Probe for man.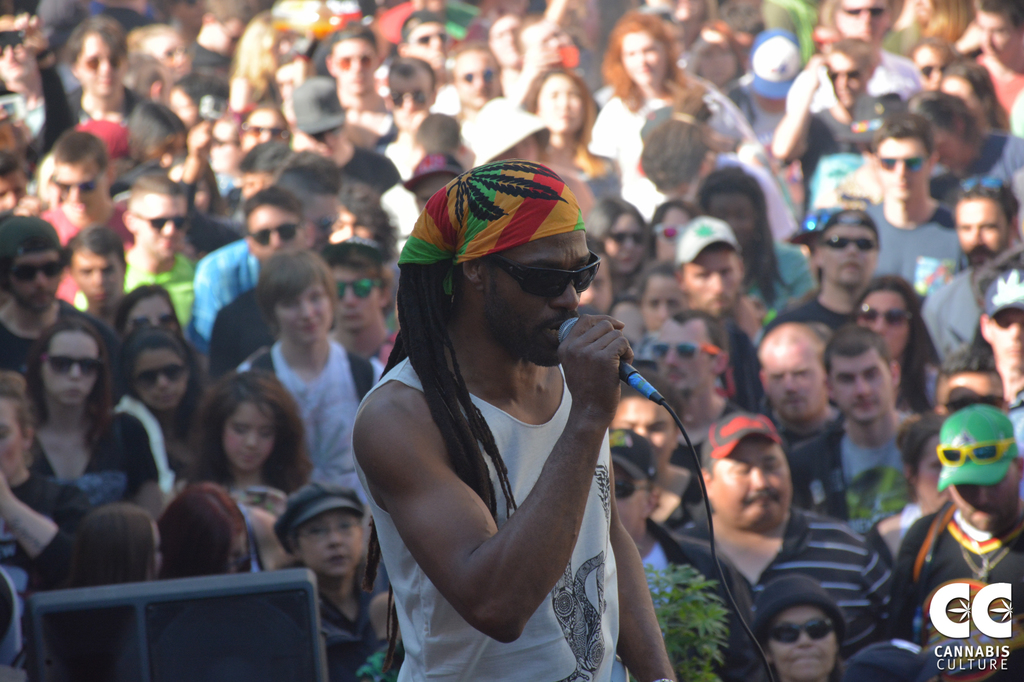
Probe result: left=42, top=119, right=133, bottom=306.
